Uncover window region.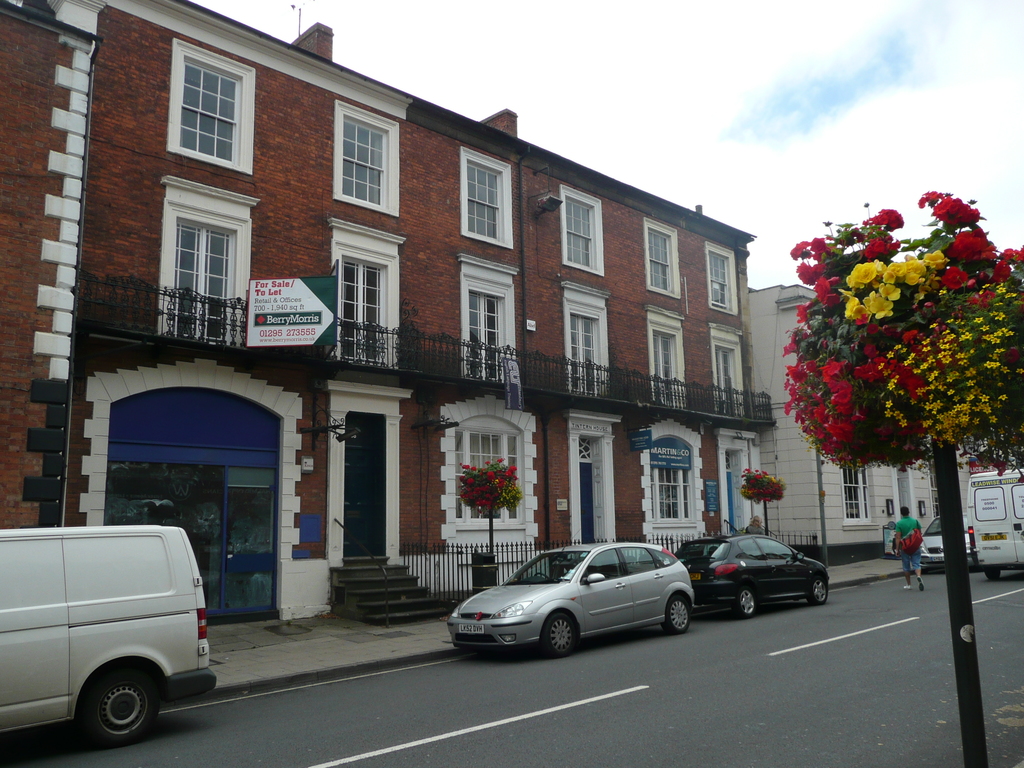
Uncovered: select_region(566, 289, 616, 403).
